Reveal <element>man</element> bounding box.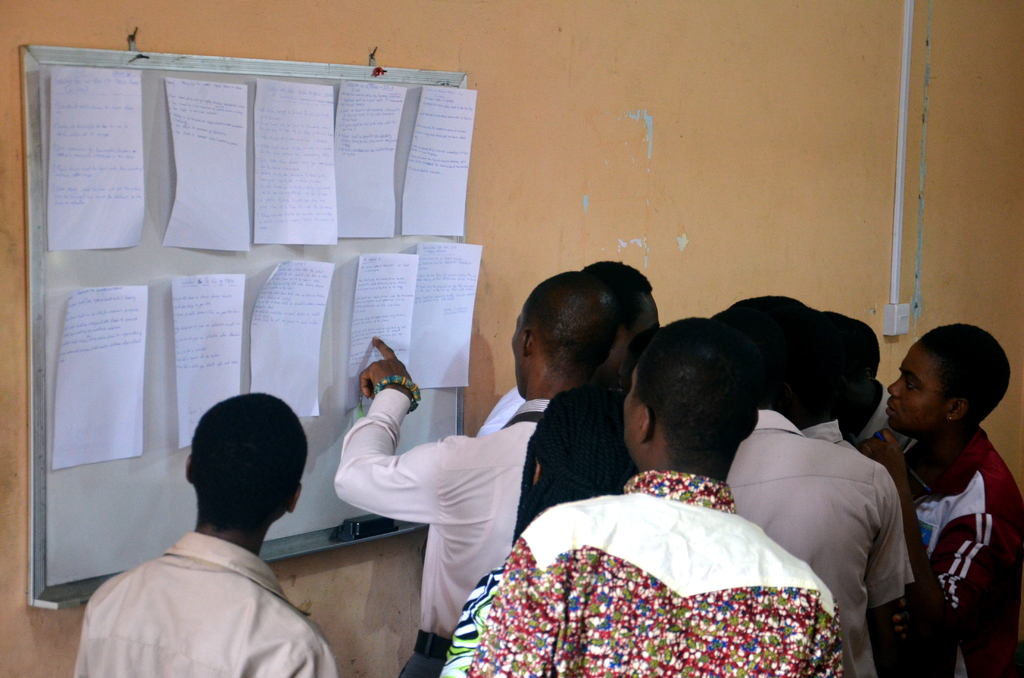
Revealed: x1=68 y1=392 x2=344 y2=673.
